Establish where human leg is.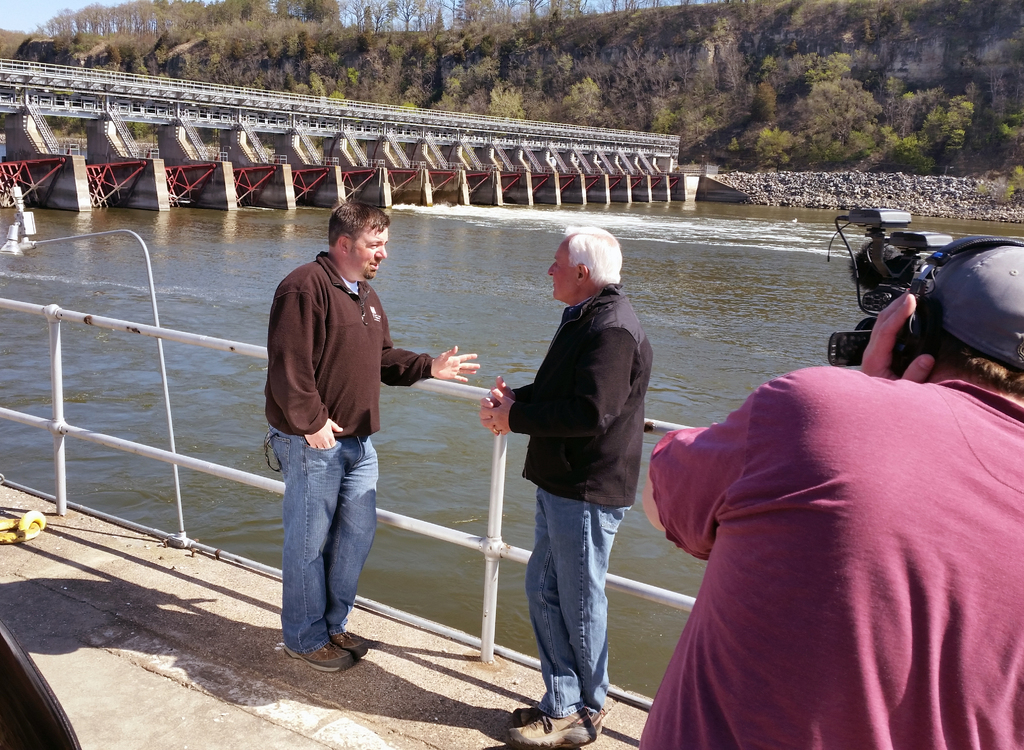
Established at <bbox>544, 464, 614, 721</bbox>.
